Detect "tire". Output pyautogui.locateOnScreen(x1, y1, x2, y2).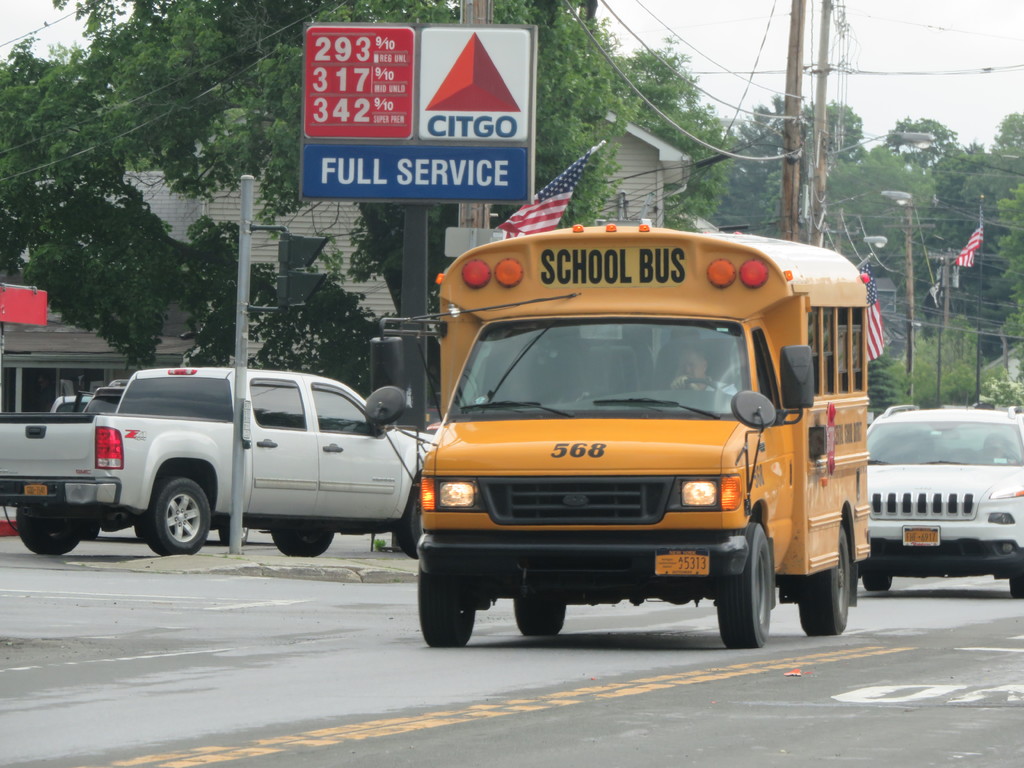
pyautogui.locateOnScreen(711, 526, 775, 646).
